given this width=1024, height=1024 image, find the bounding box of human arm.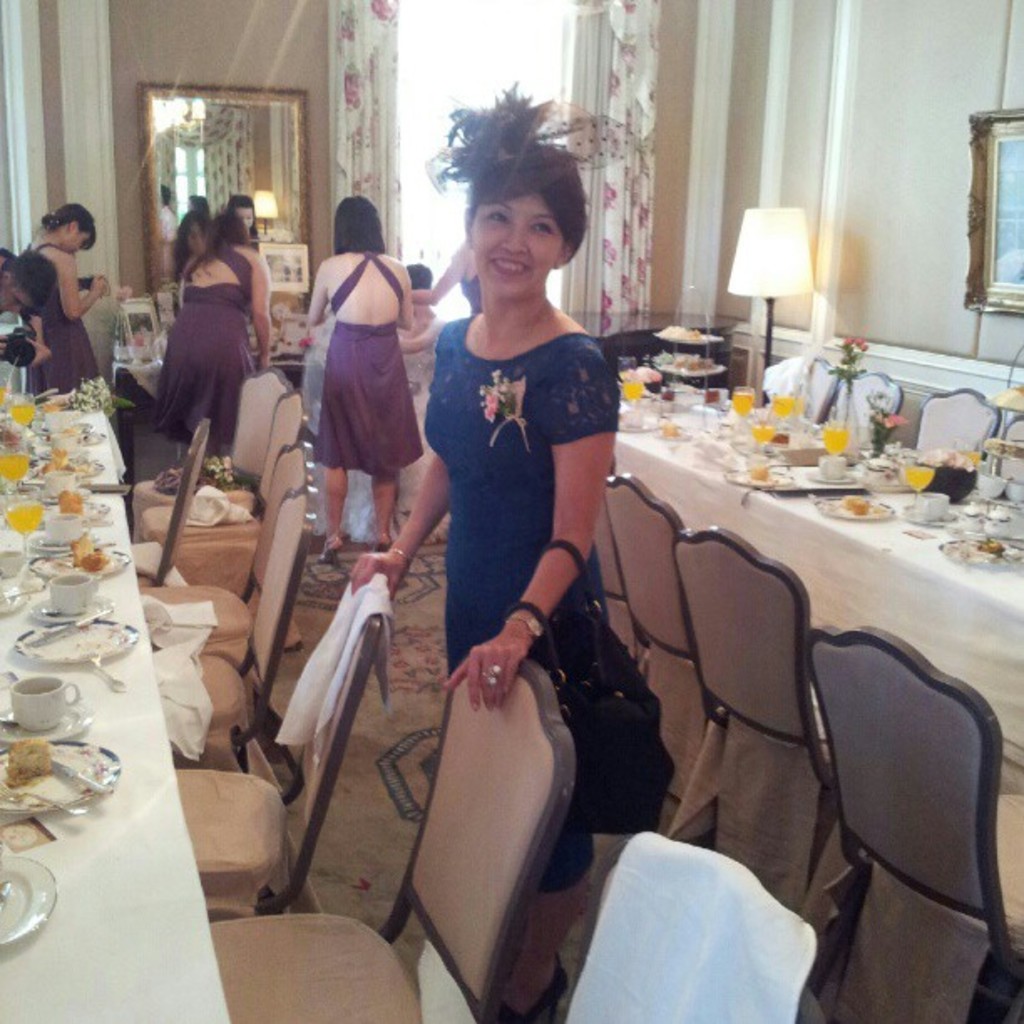
l=397, t=311, r=445, b=355.
